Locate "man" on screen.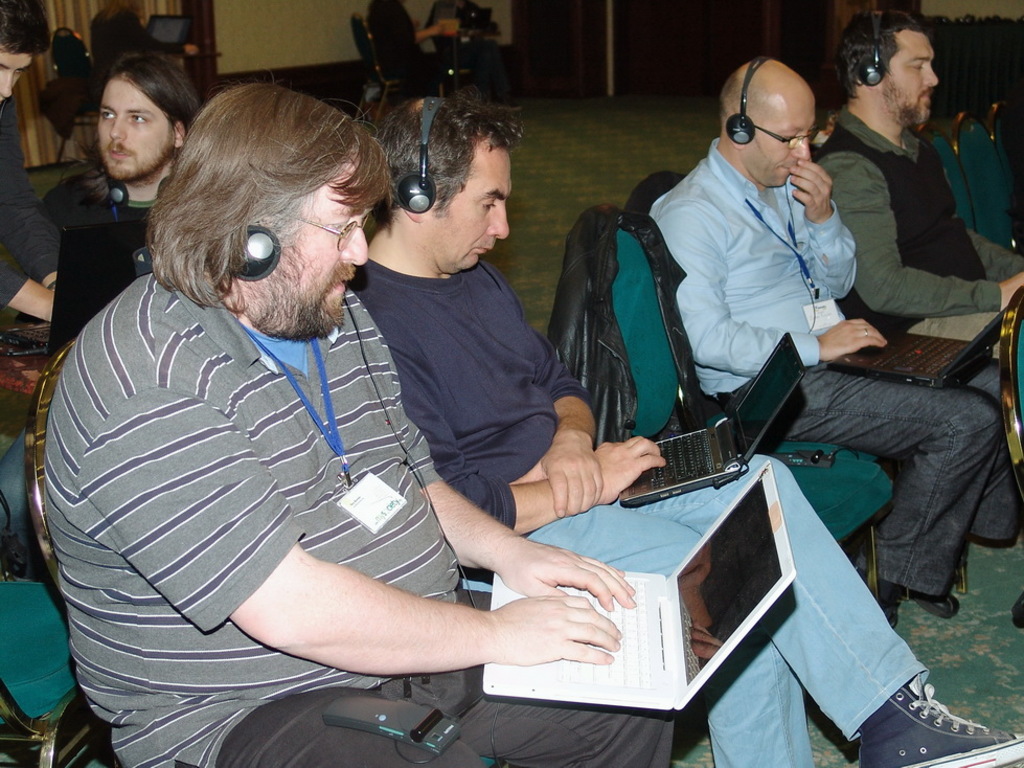
On screen at l=339, t=87, r=1023, b=767.
